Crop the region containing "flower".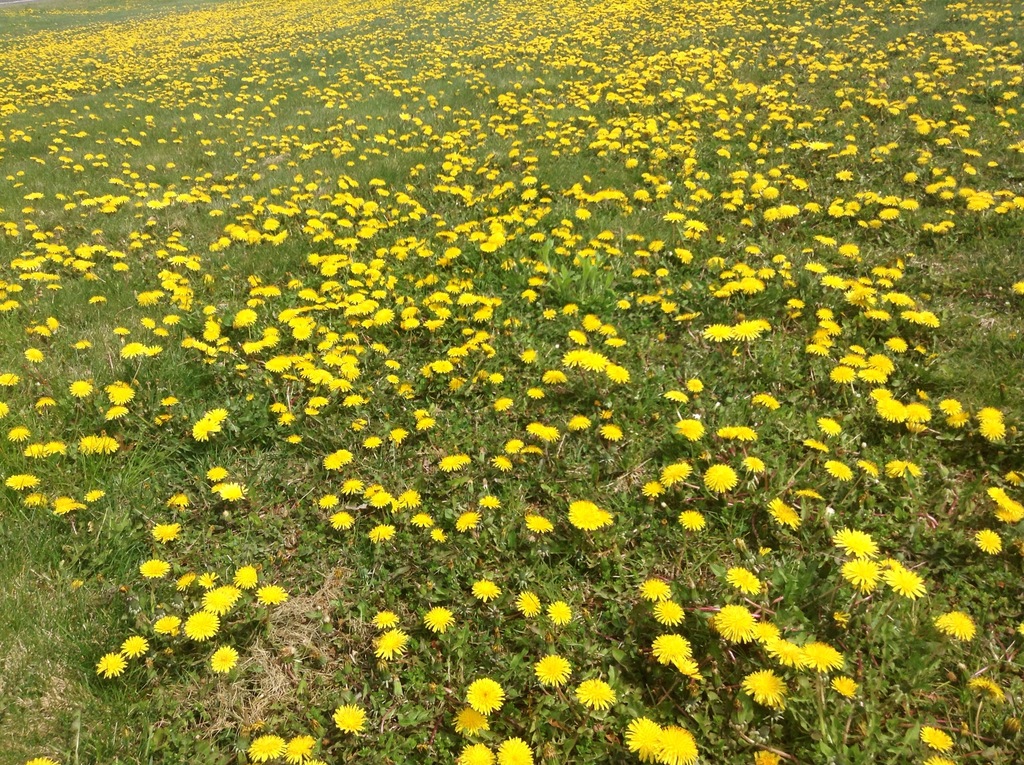
Crop region: Rect(470, 577, 505, 601).
